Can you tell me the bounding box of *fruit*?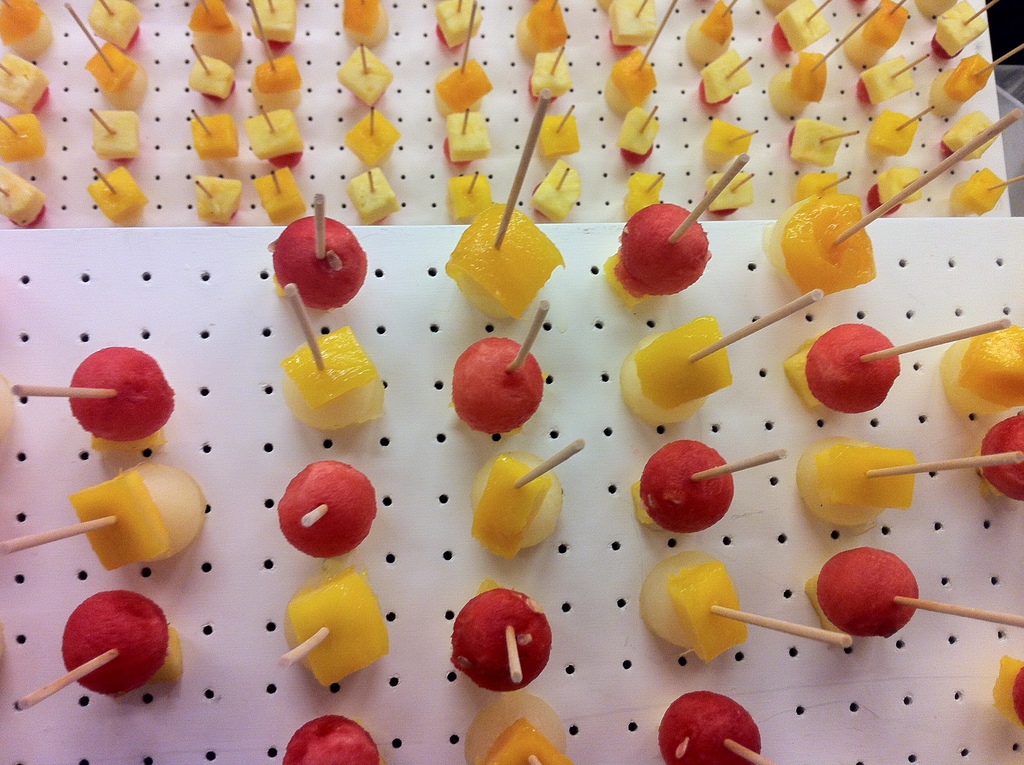
x1=66, y1=590, x2=168, y2=702.
